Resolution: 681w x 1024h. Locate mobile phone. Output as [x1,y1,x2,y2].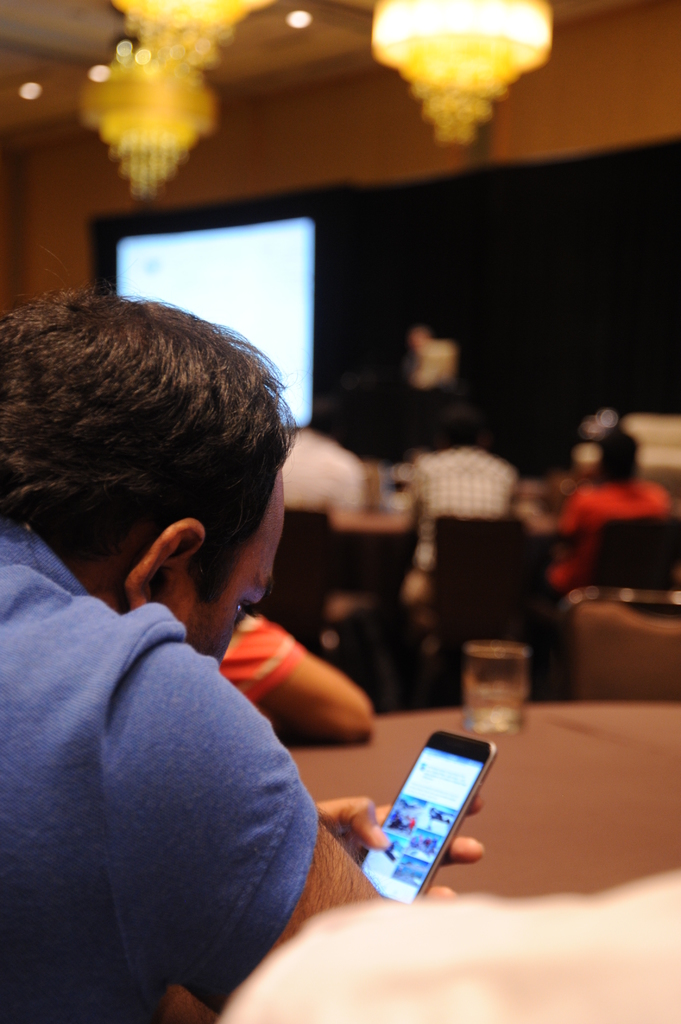
[353,734,499,905].
